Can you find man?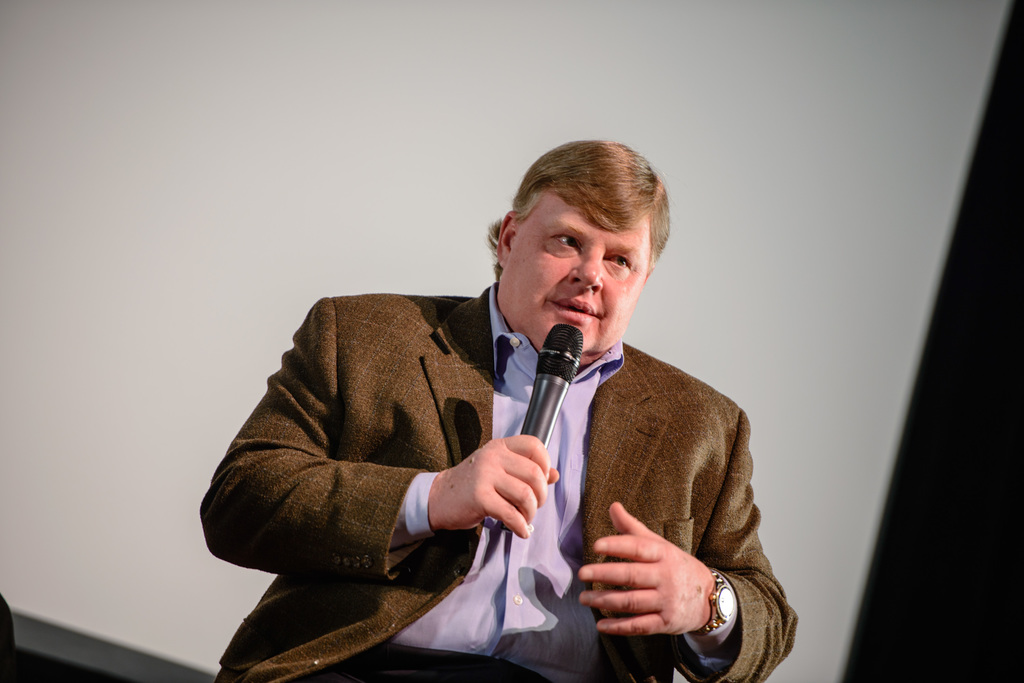
Yes, bounding box: Rect(220, 168, 771, 657).
